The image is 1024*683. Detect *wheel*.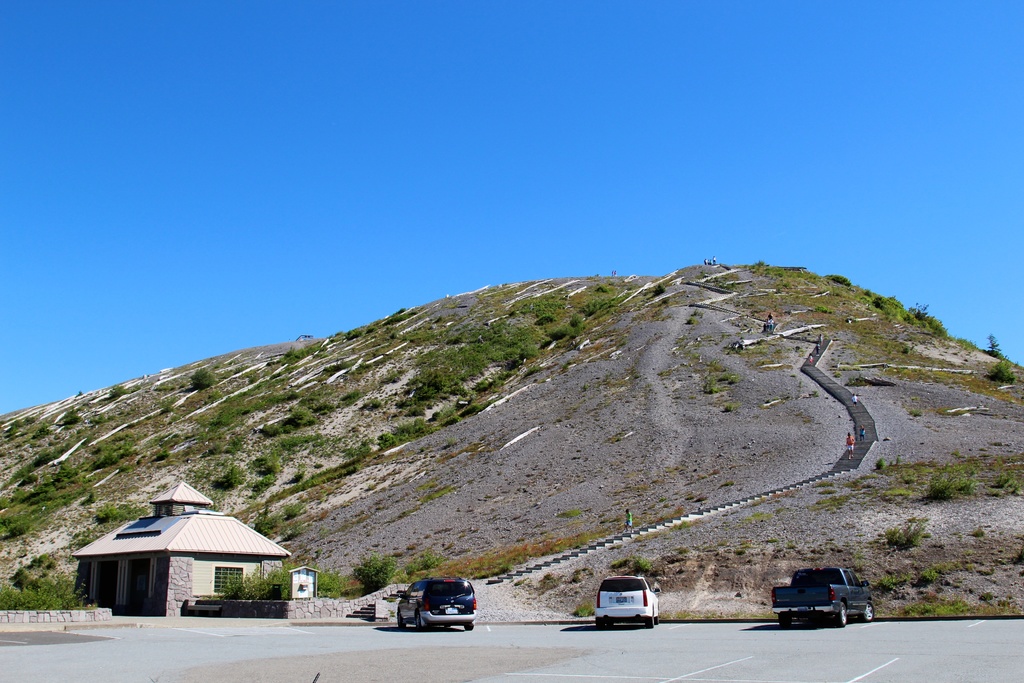
Detection: (862, 601, 872, 621).
